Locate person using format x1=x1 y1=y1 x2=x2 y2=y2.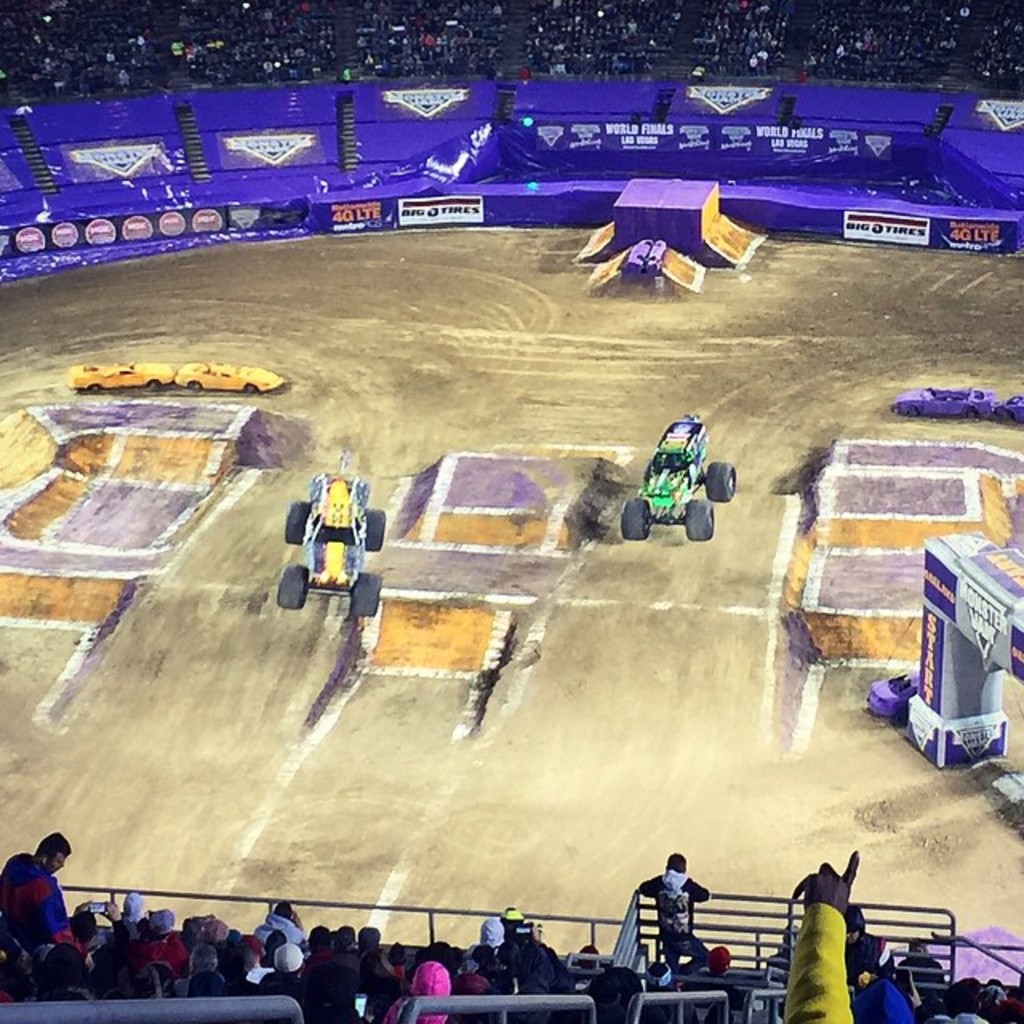
x1=74 y1=902 x2=128 y2=966.
